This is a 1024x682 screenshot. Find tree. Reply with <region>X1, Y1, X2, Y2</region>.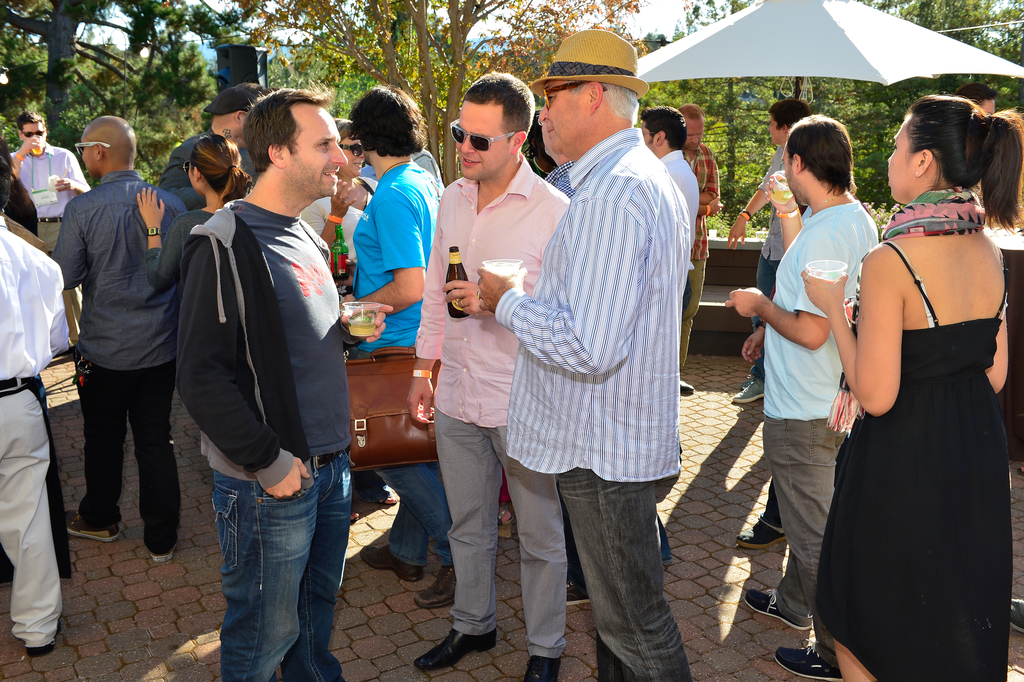
<region>223, 0, 635, 187</region>.
